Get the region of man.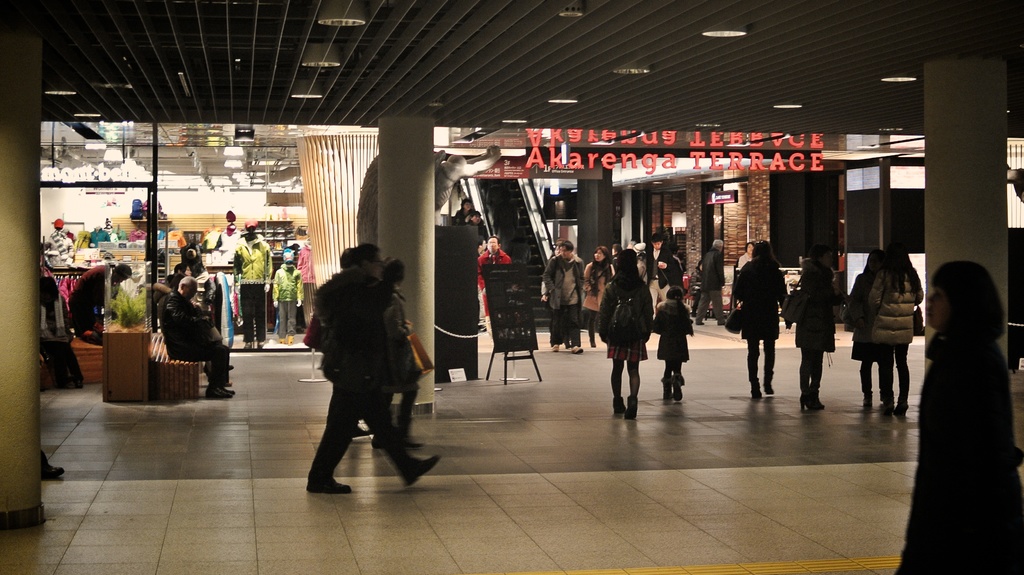
(545, 240, 585, 351).
